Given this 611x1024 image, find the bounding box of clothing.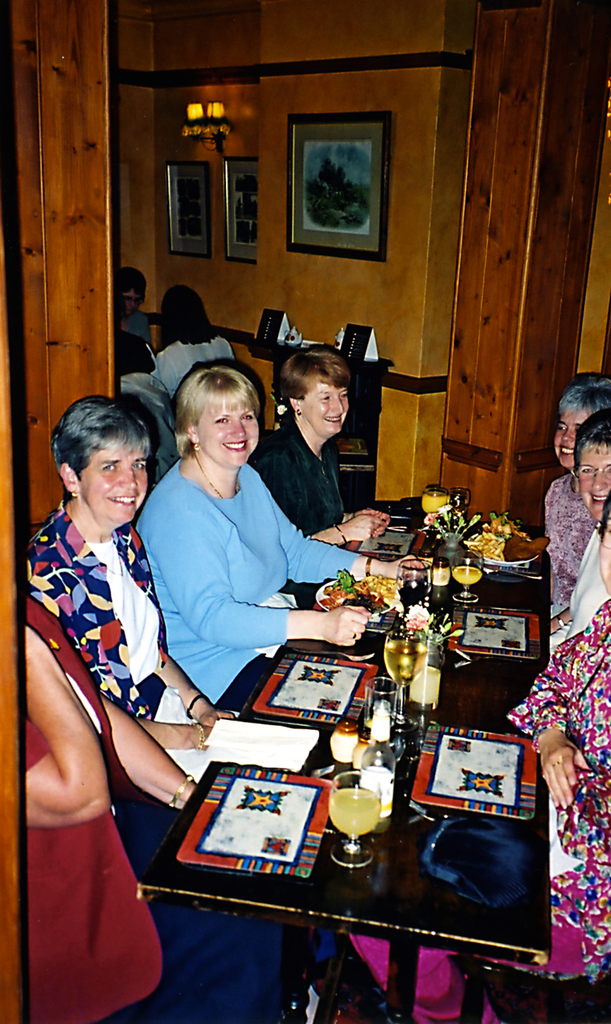
348, 593, 610, 1023.
